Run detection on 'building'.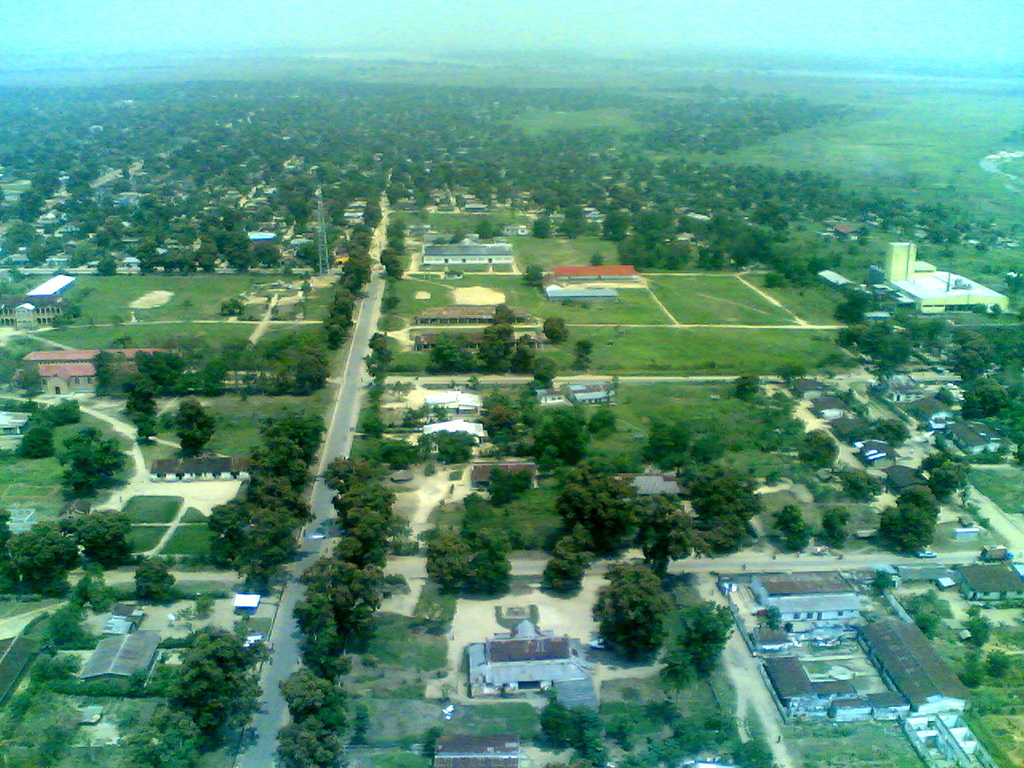
Result: <box>422,242,514,274</box>.
